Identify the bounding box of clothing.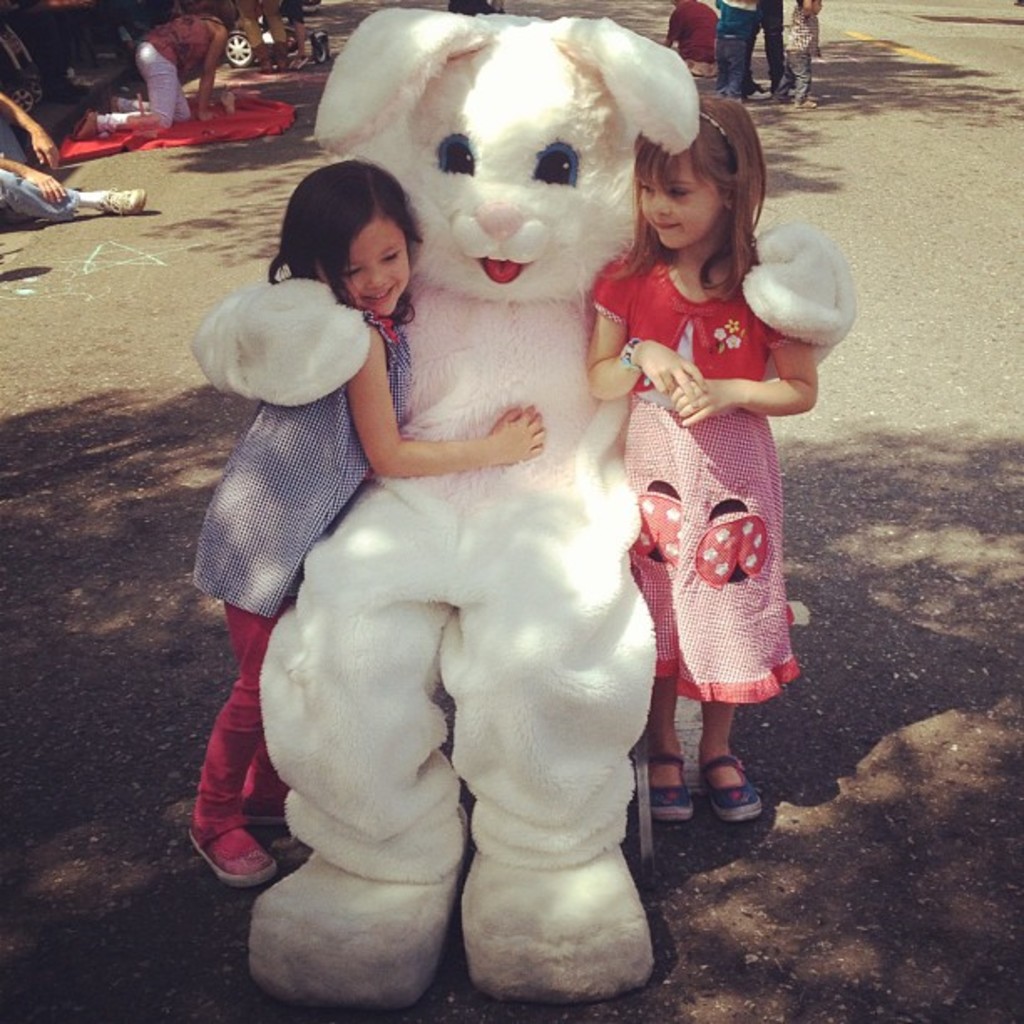
left=0, top=120, right=77, bottom=223.
